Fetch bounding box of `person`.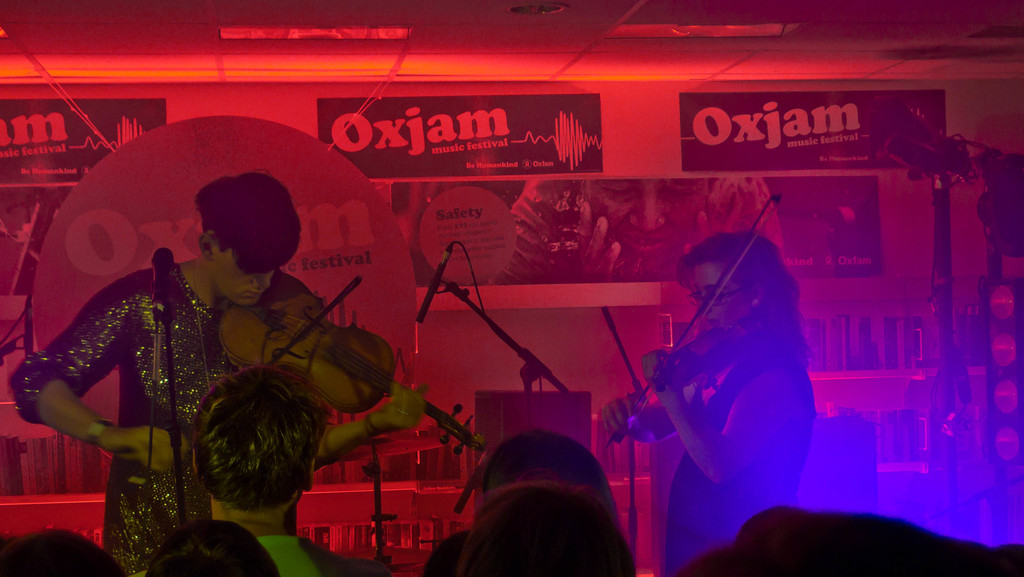
Bbox: (488,179,785,277).
